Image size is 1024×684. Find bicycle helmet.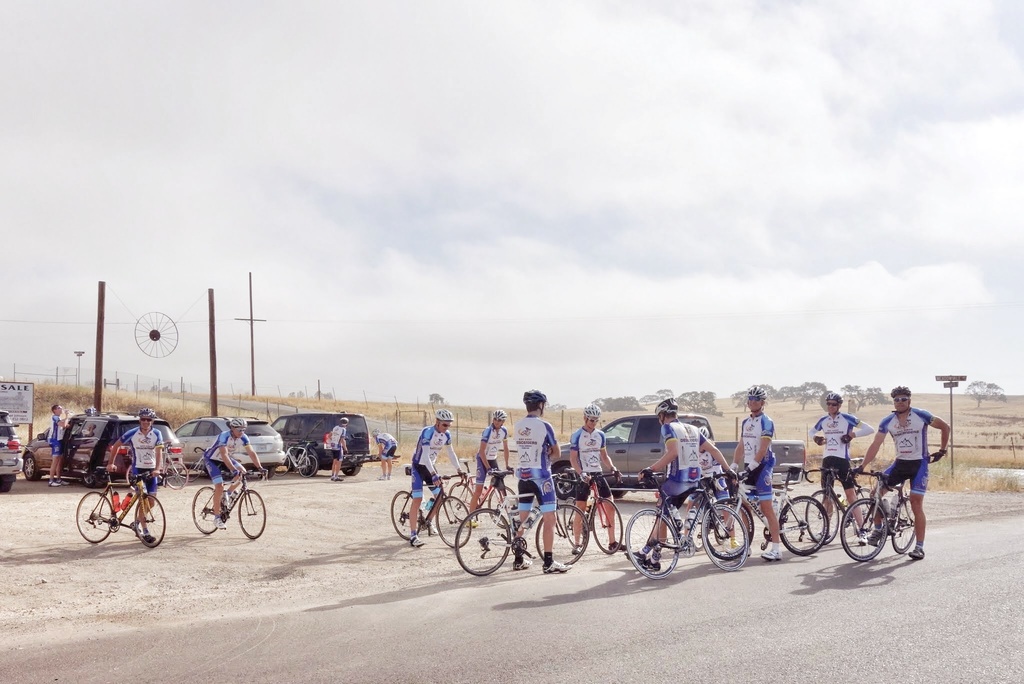
[748,386,769,402].
